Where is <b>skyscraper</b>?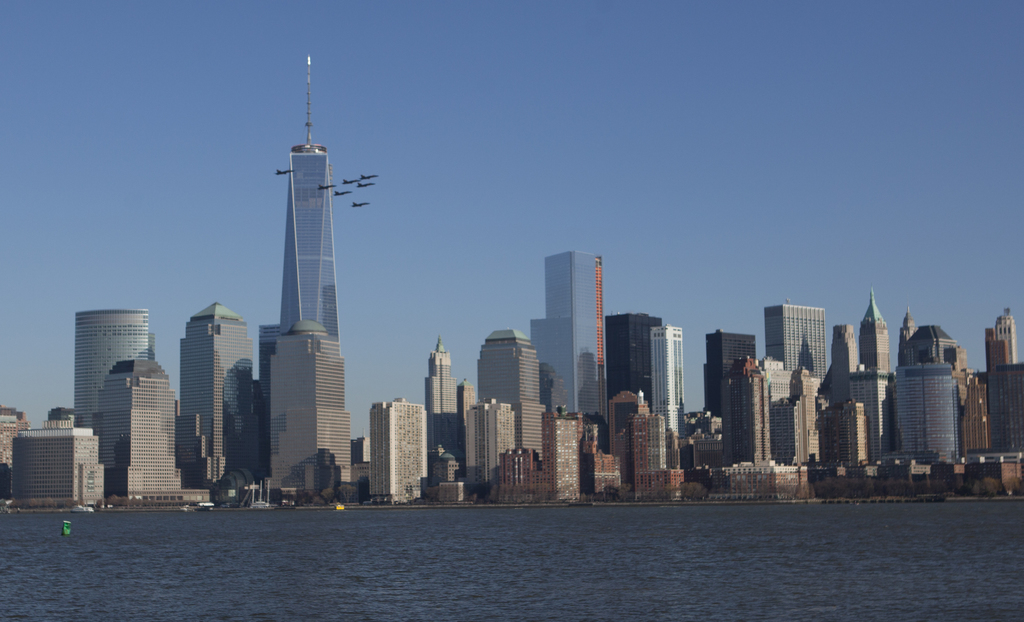
x1=271 y1=313 x2=350 y2=500.
